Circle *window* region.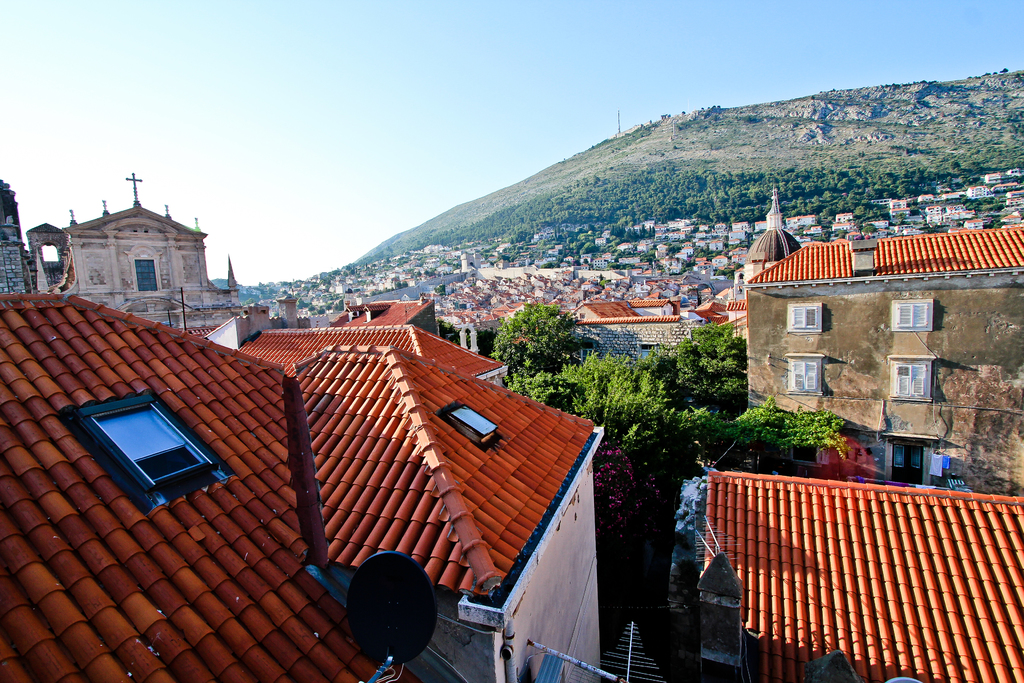
Region: bbox=[440, 399, 499, 451].
